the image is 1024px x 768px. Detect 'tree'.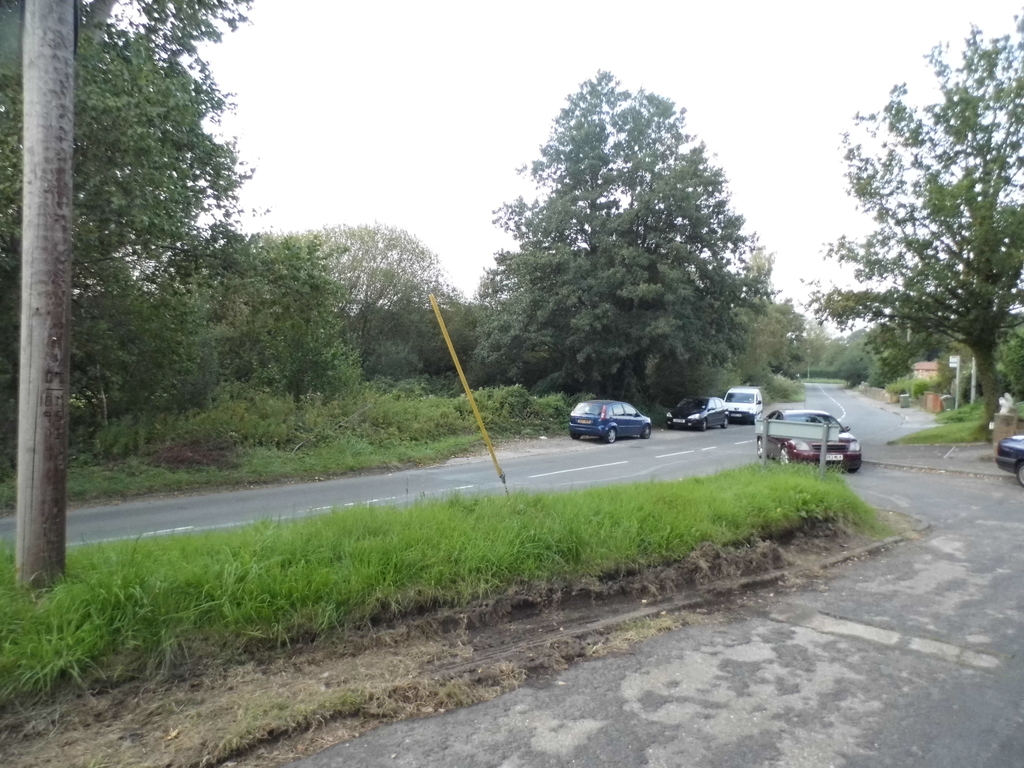
Detection: crop(708, 223, 796, 388).
